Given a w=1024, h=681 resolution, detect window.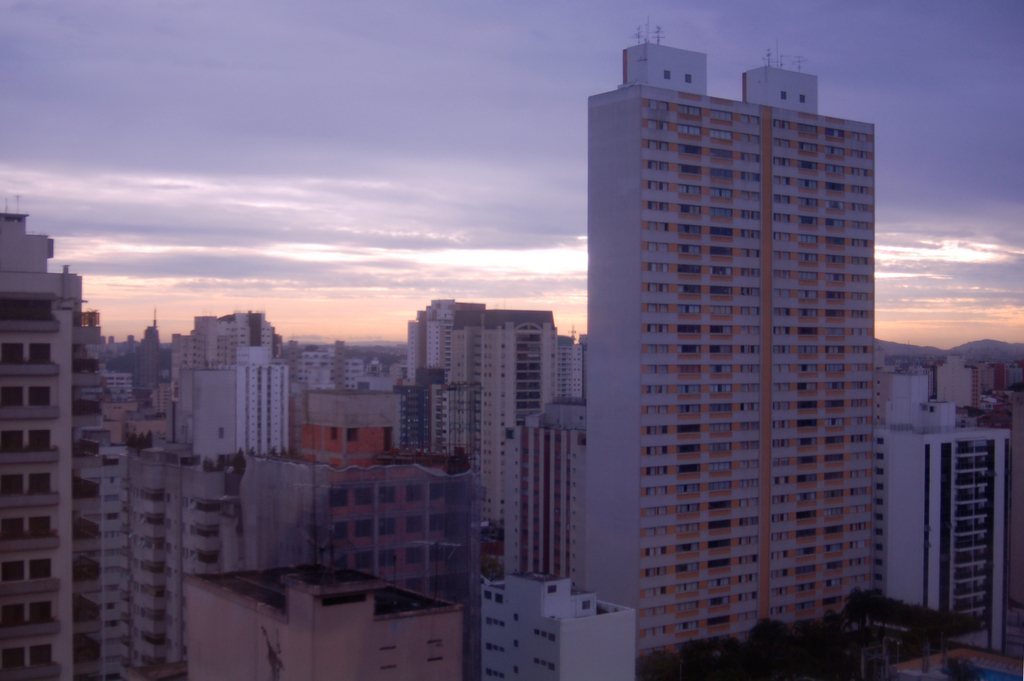
493:619:499:625.
